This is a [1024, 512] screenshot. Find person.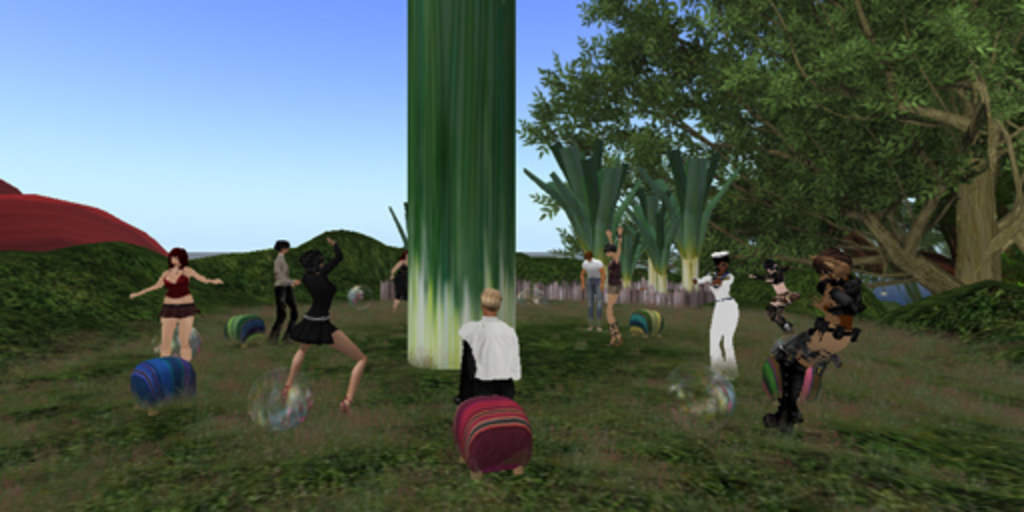
Bounding box: region(596, 232, 626, 348).
